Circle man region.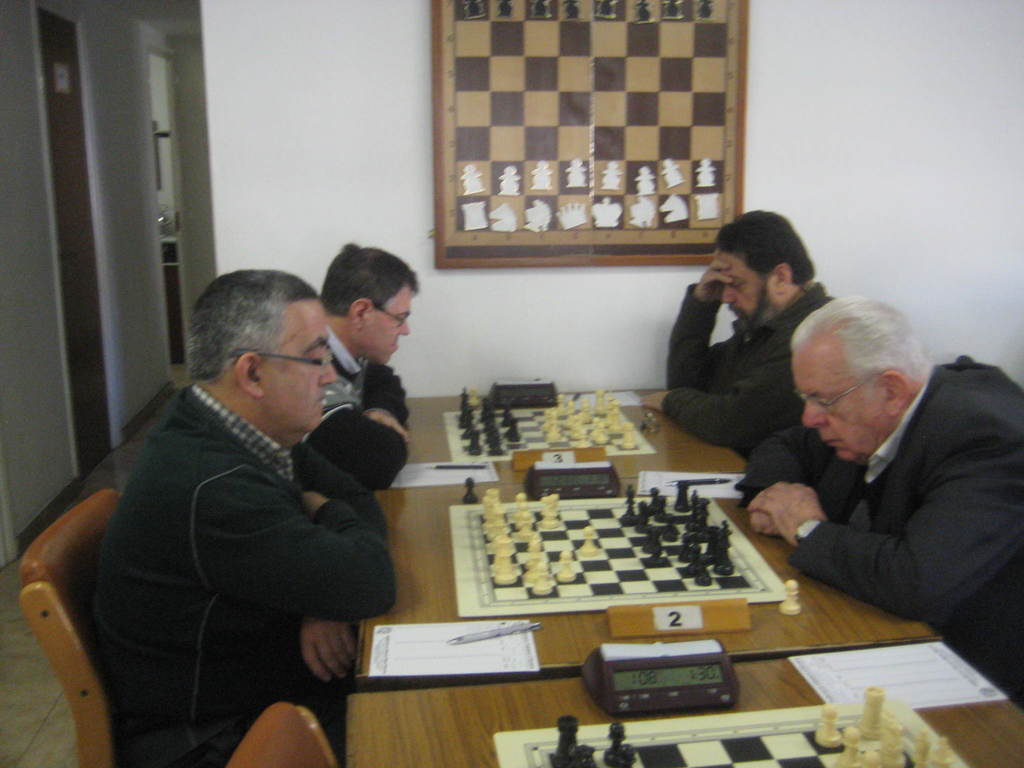
Region: BBox(86, 248, 386, 767).
